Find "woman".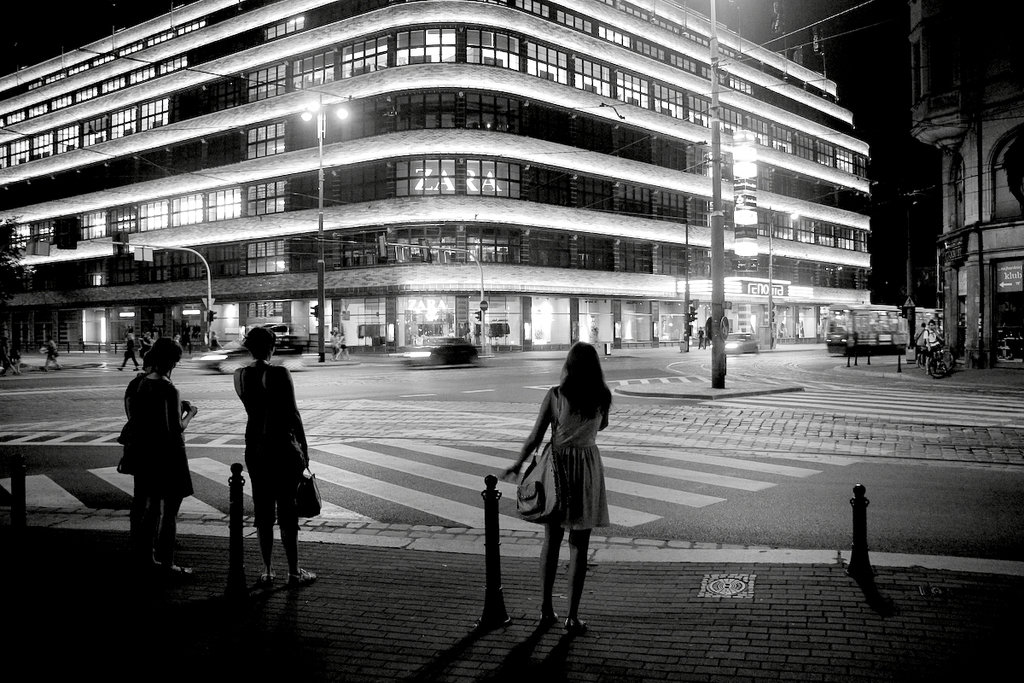
508,330,621,653.
